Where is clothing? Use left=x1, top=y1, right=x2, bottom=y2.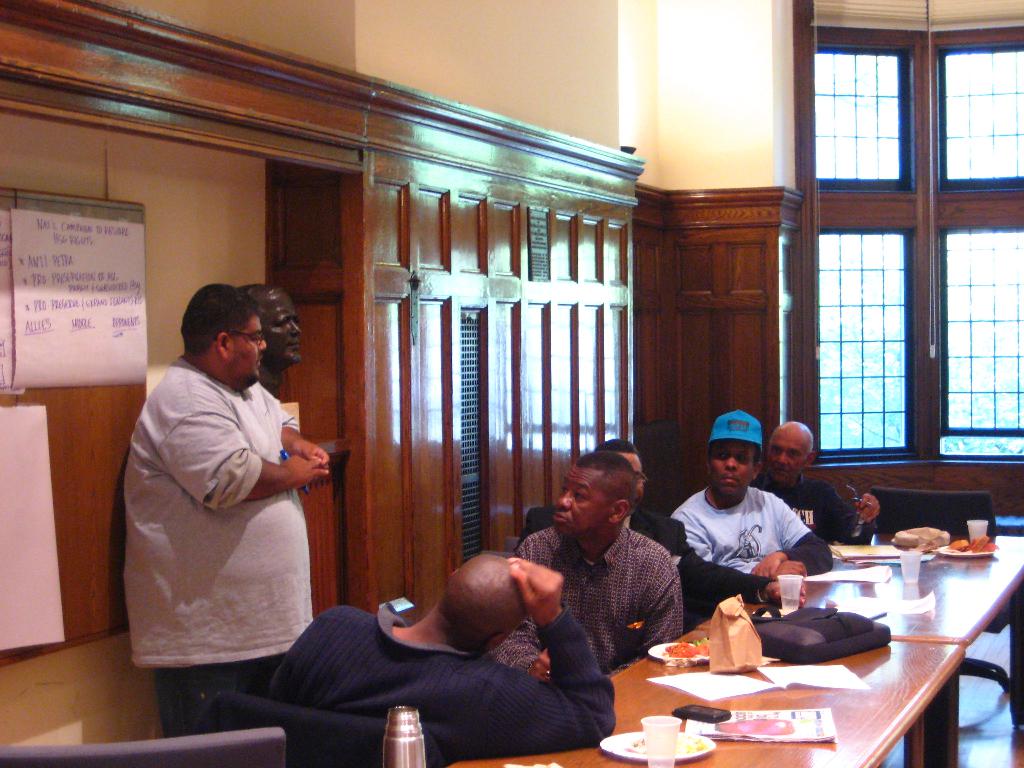
left=662, top=486, right=832, bottom=580.
